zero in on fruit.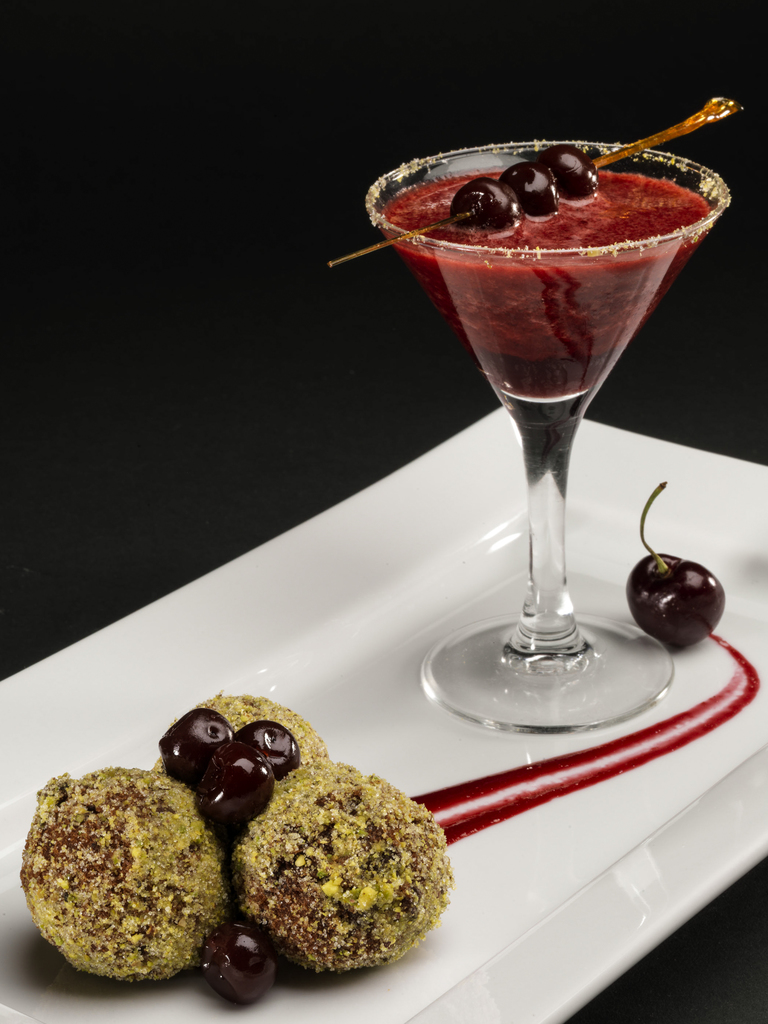
Zeroed in: left=151, top=707, right=233, bottom=781.
